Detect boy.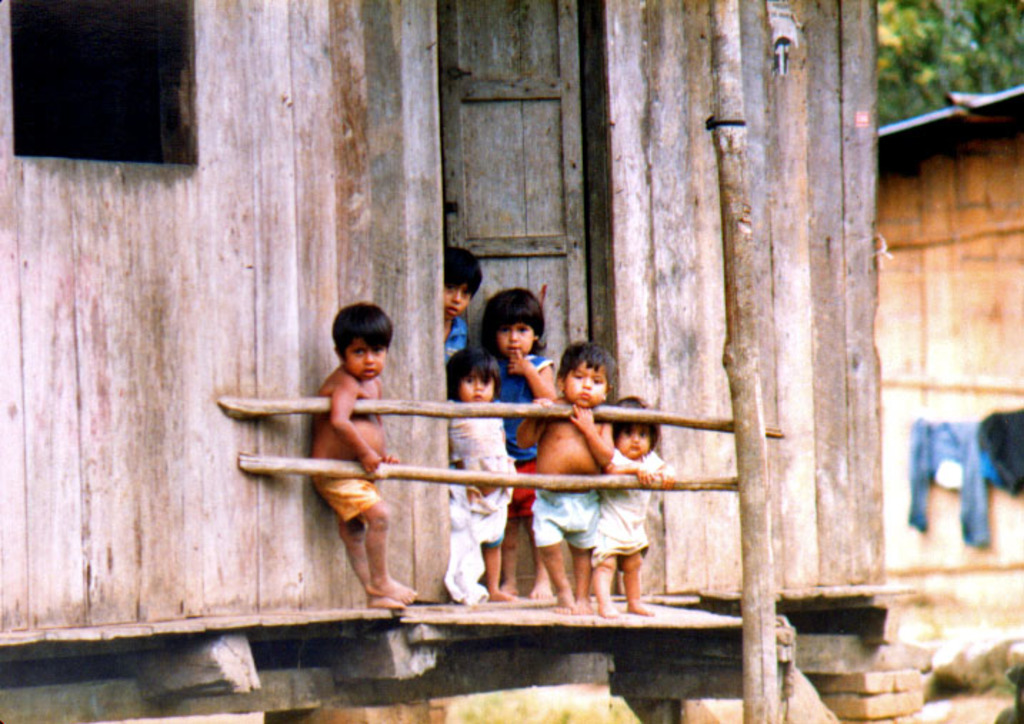
Detected at x1=280, y1=320, x2=440, y2=614.
